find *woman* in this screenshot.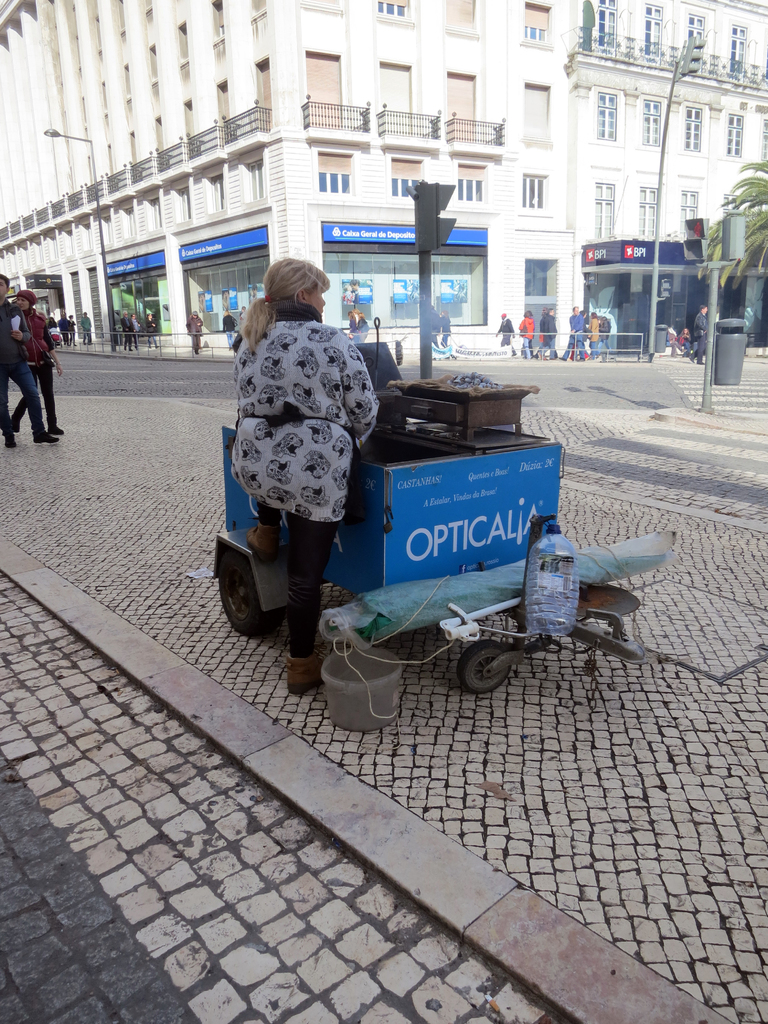
The bounding box for *woman* is {"left": 349, "top": 310, "right": 355, "bottom": 333}.
